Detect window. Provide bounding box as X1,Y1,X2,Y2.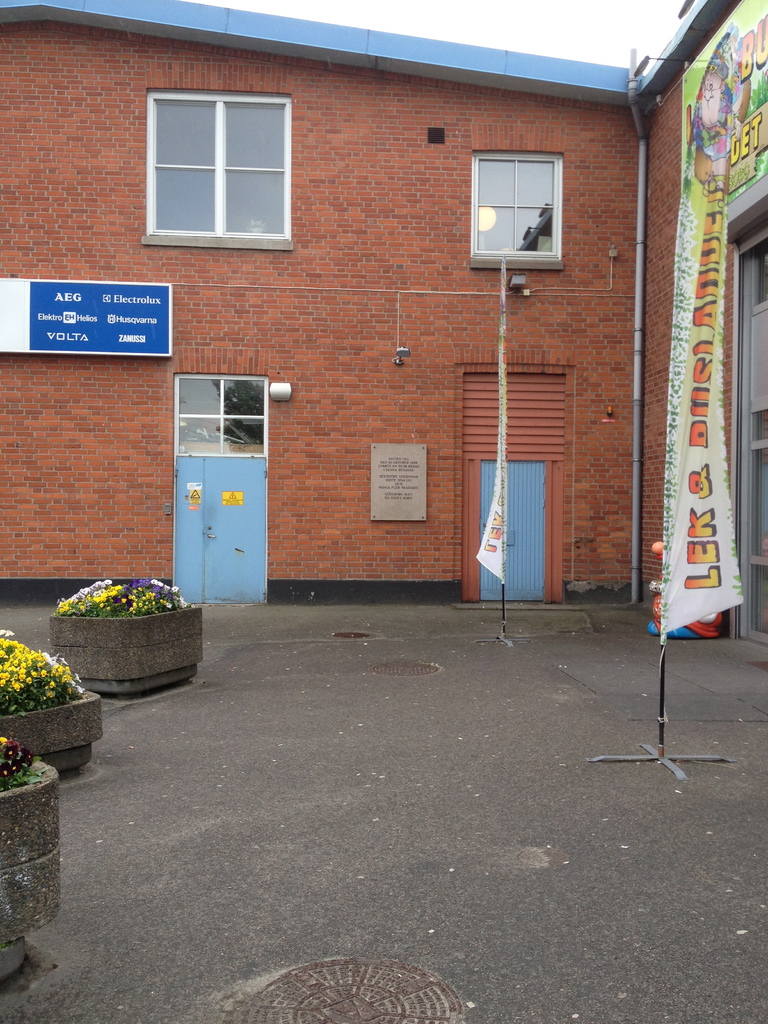
144,68,301,239.
